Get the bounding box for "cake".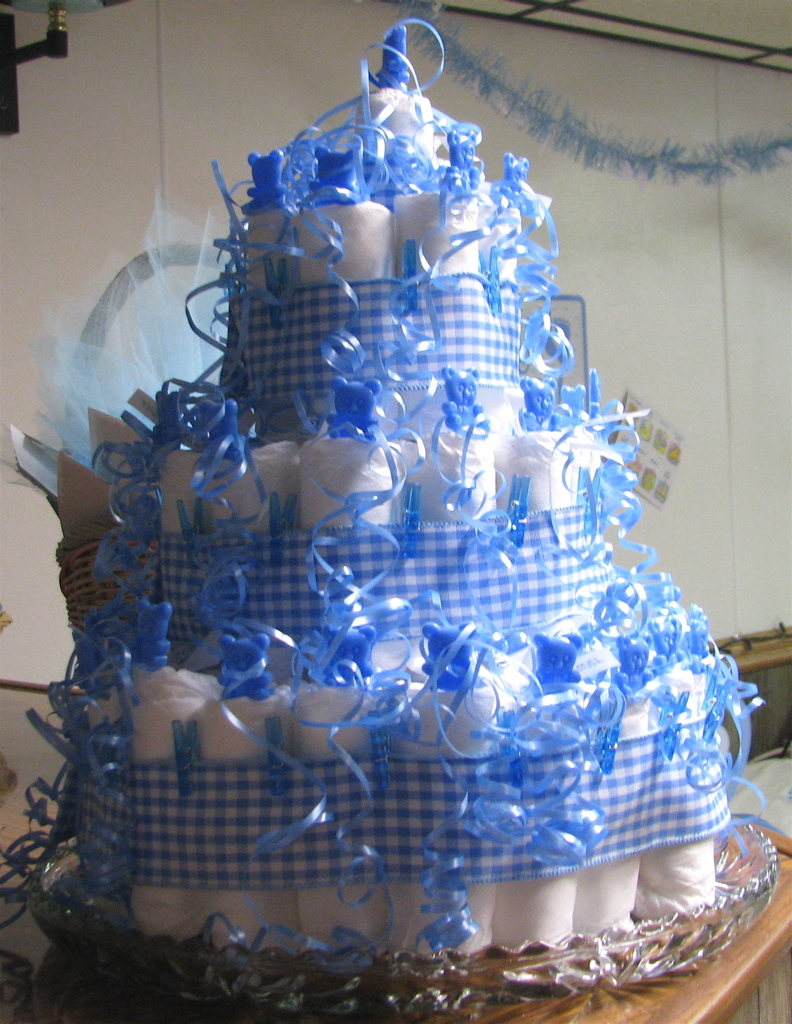
30, 89, 778, 1022.
